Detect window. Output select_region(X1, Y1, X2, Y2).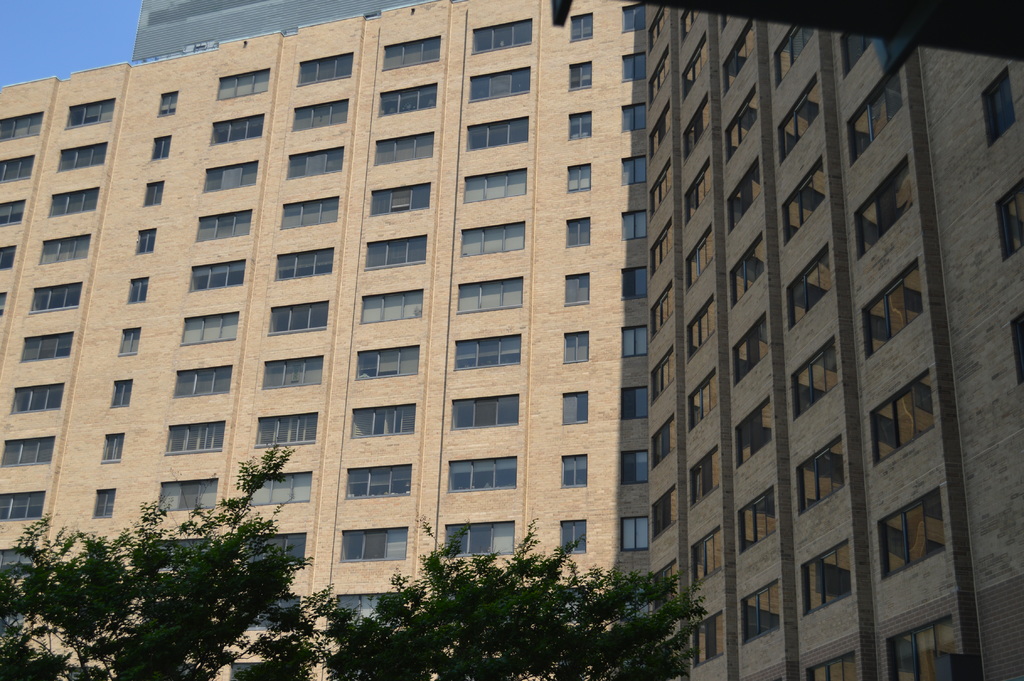
select_region(467, 70, 534, 101).
